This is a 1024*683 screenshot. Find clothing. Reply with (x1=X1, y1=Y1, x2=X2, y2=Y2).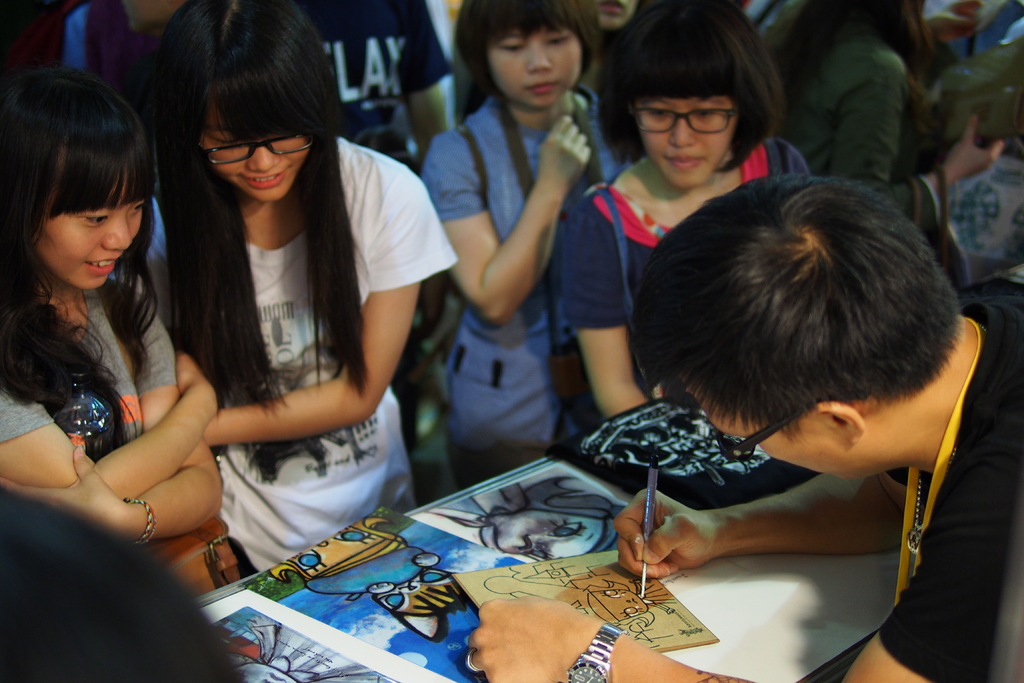
(x1=426, y1=90, x2=624, y2=486).
